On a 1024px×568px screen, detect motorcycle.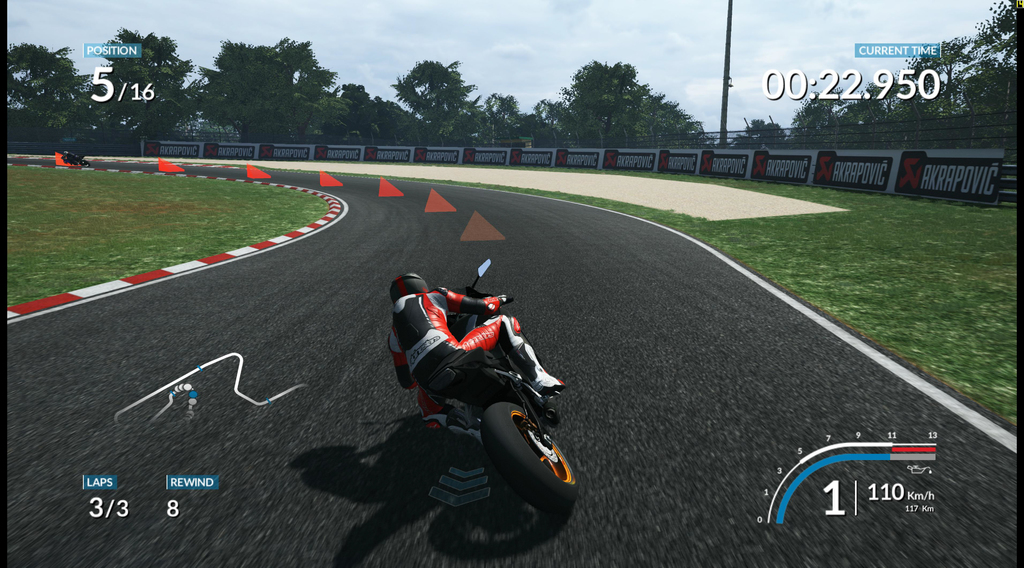
region(420, 257, 579, 506).
